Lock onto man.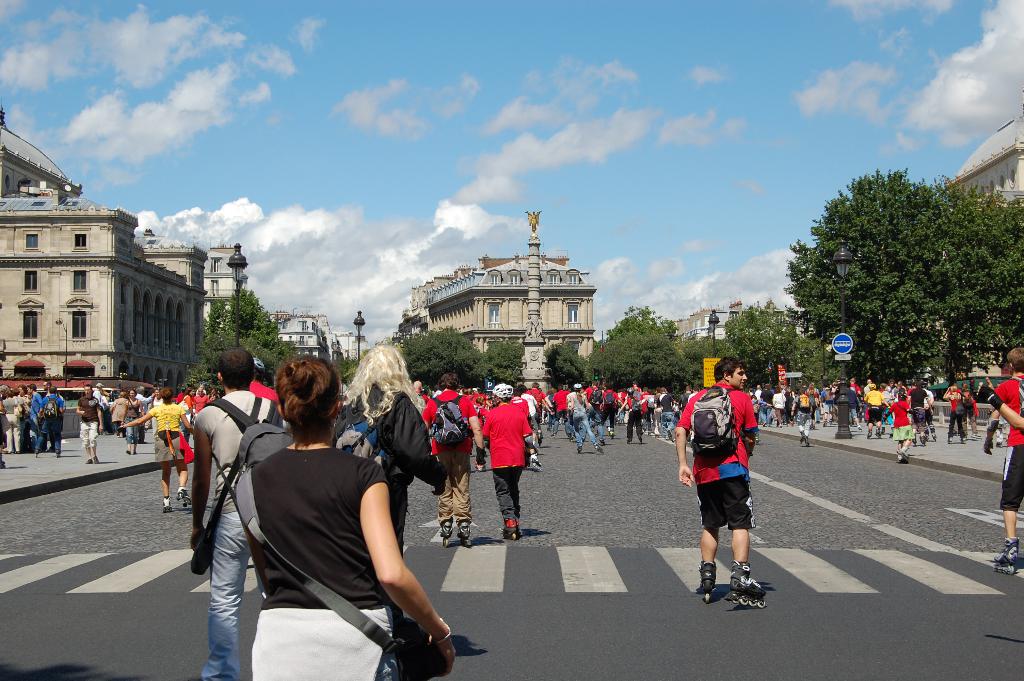
Locked: pyautogui.locateOnScreen(477, 382, 543, 546).
